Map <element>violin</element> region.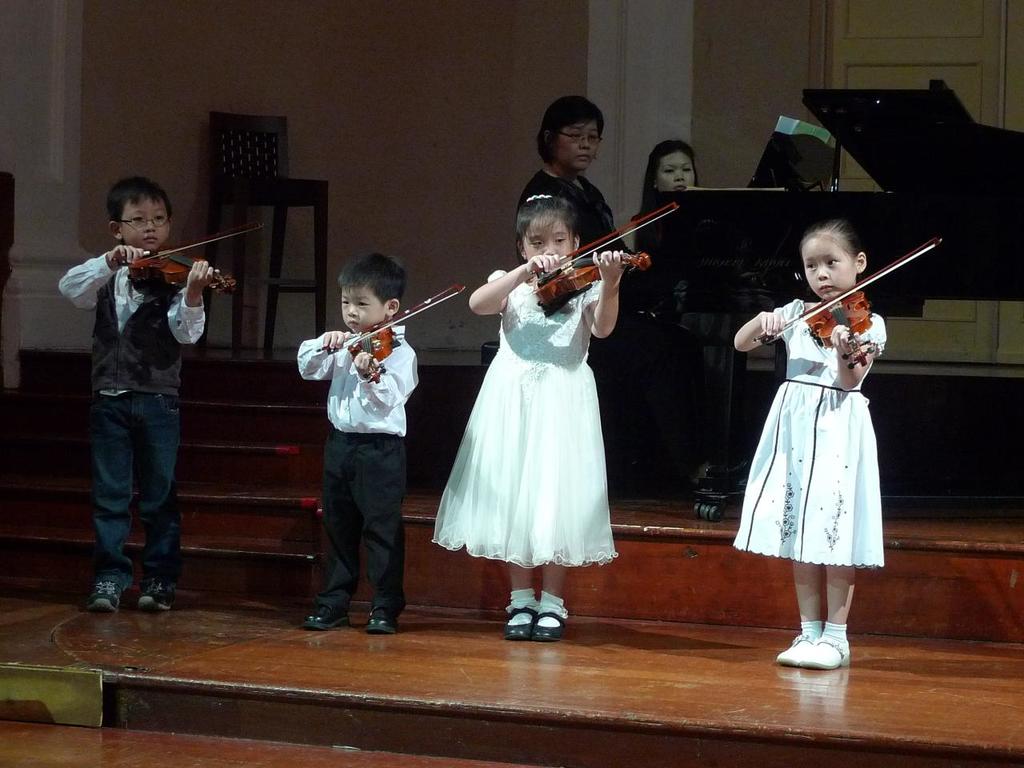
Mapped to <bbox>318, 288, 470, 386</bbox>.
